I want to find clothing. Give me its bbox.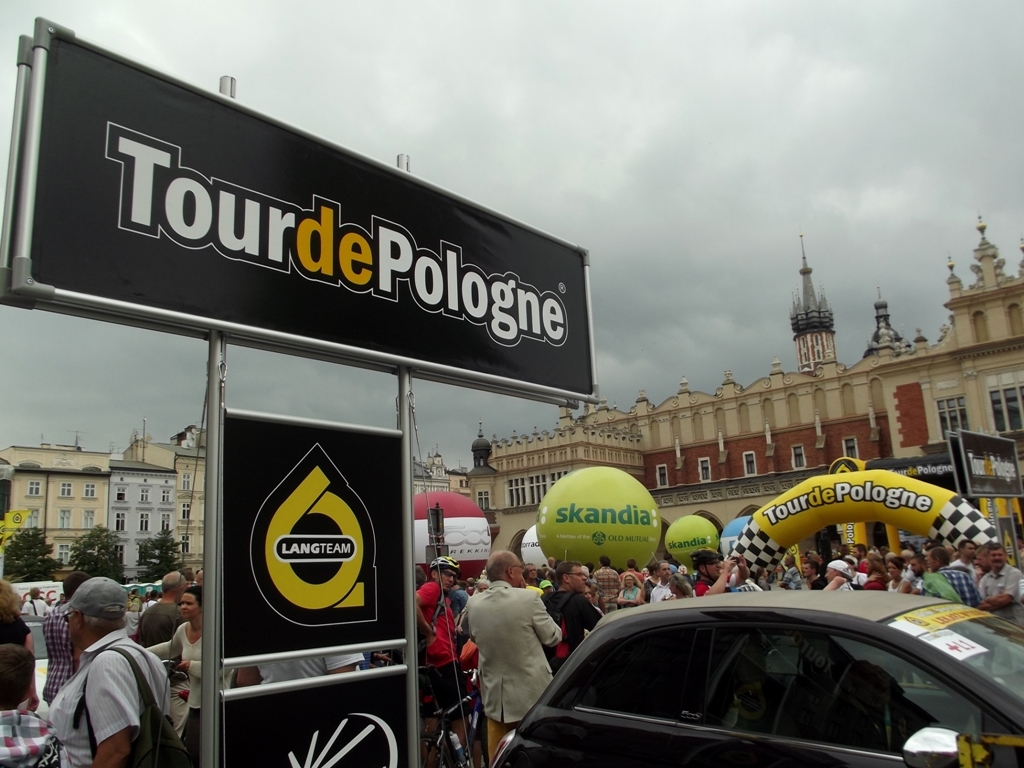
x1=42, y1=615, x2=179, y2=763.
